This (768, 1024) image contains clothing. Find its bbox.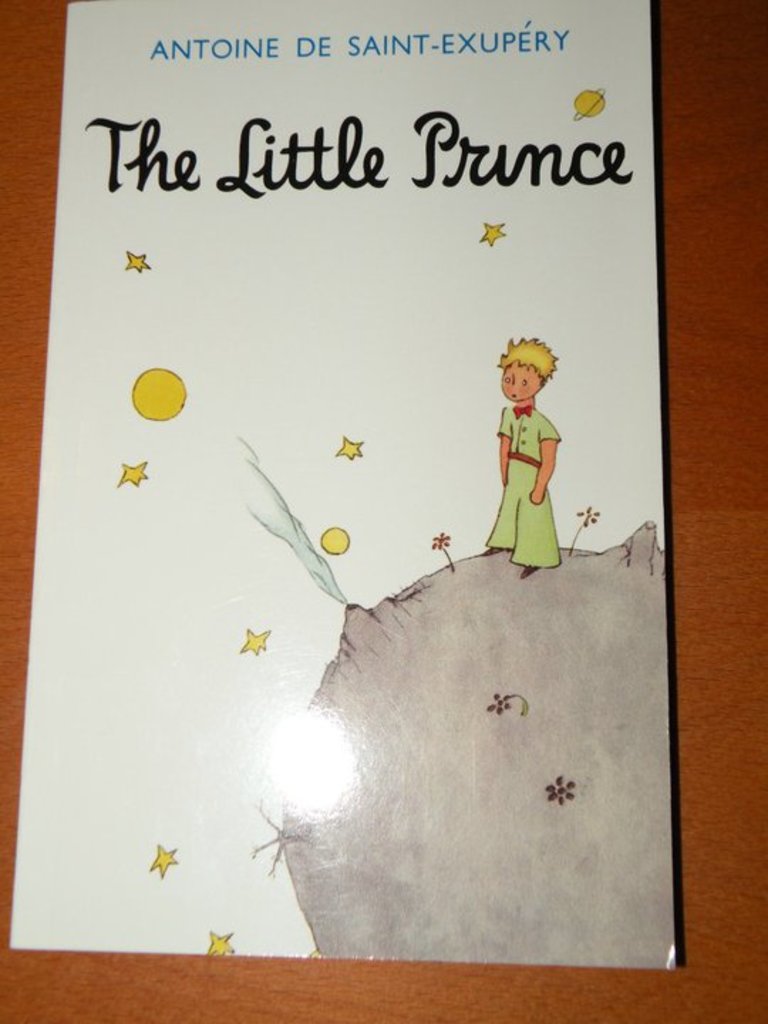
501/405/558/567.
